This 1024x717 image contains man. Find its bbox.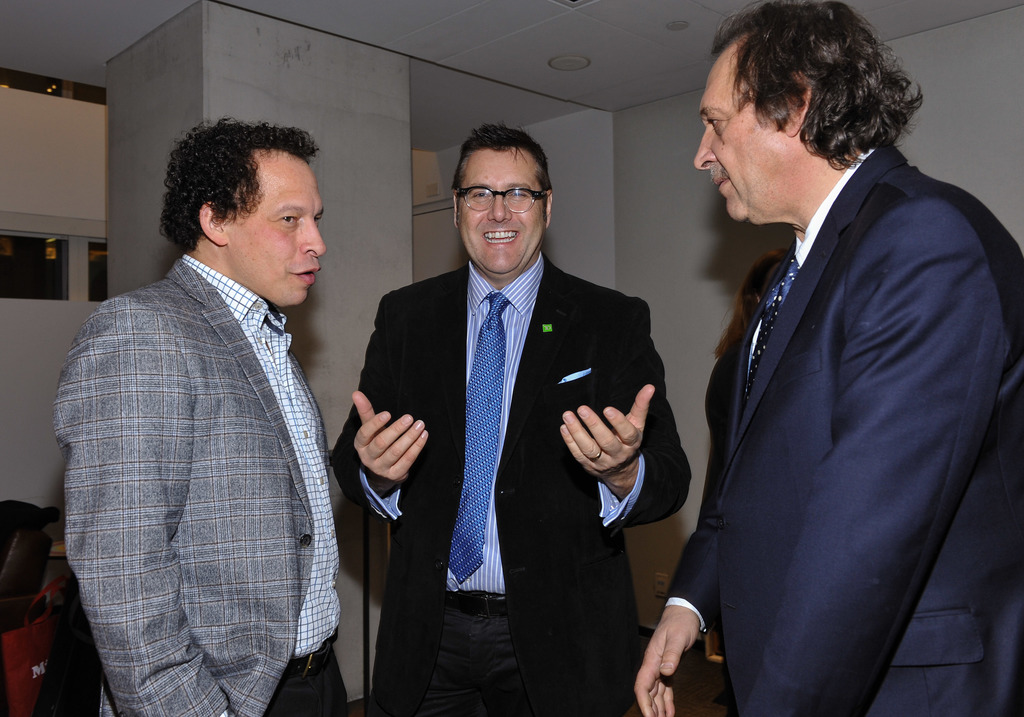
pyautogui.locateOnScreen(633, 0, 1023, 716).
